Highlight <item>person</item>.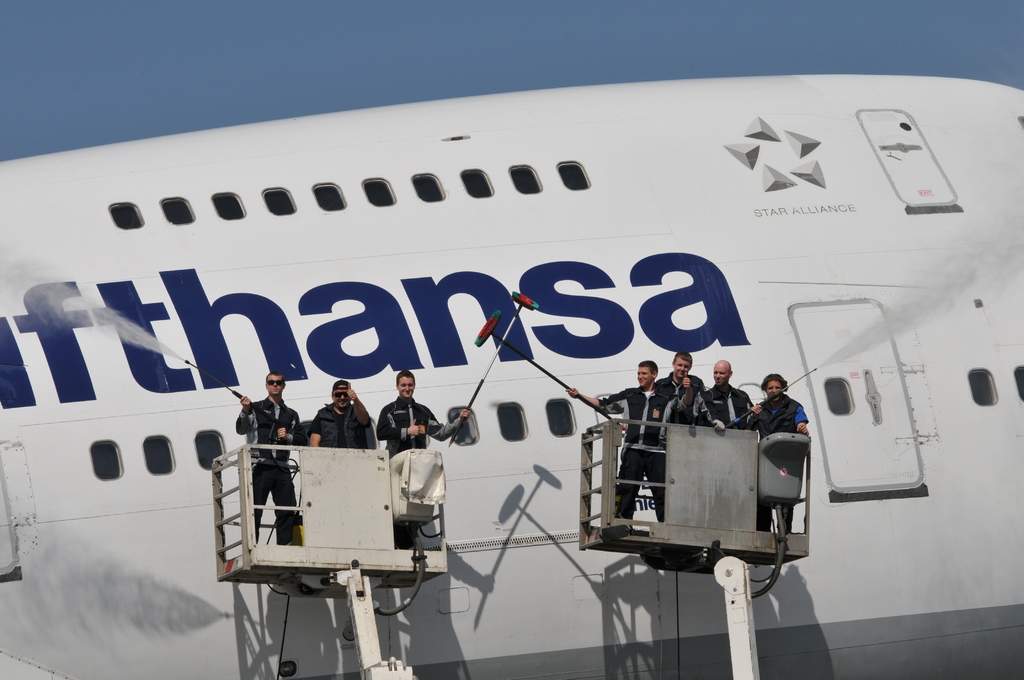
Highlighted region: [304,376,375,449].
